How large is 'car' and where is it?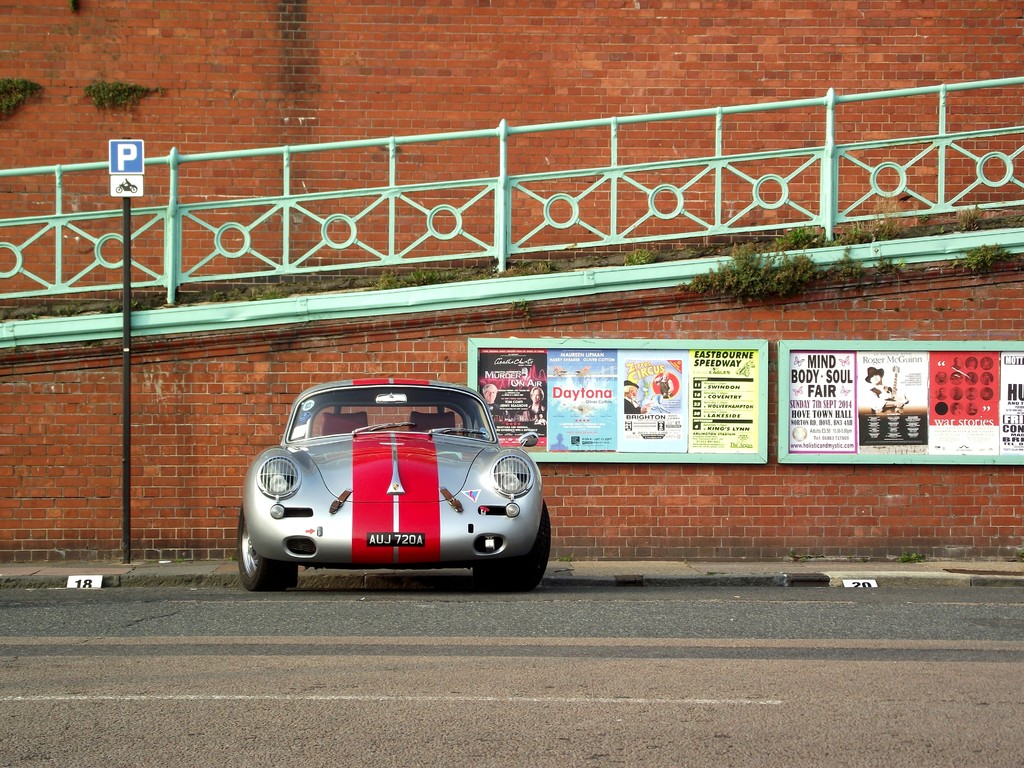
Bounding box: 219 388 556 596.
